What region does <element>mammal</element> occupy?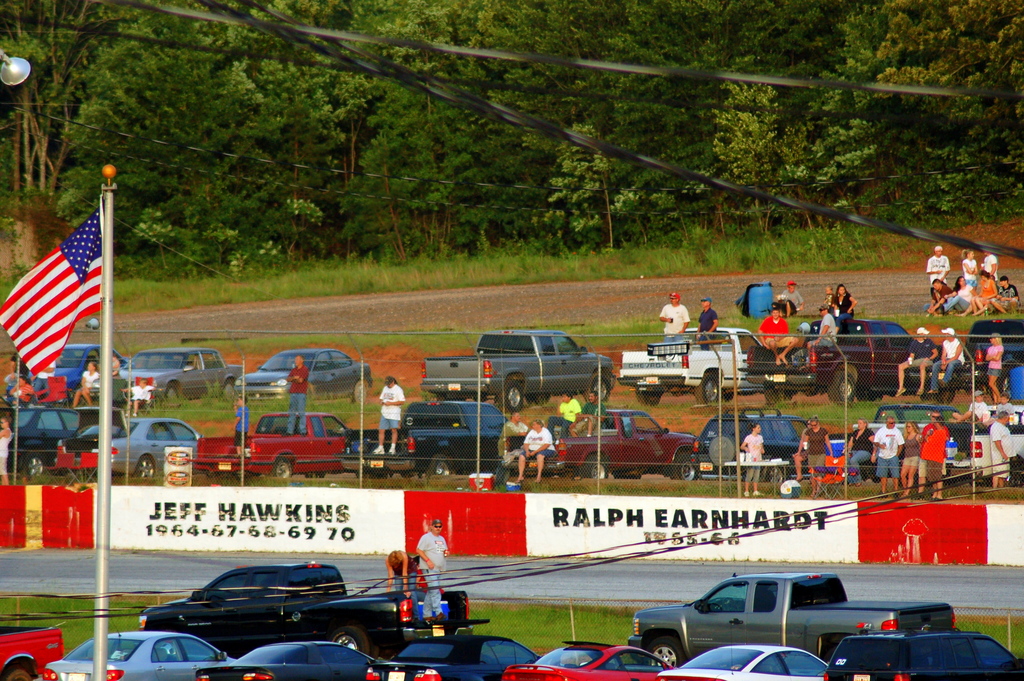
(921, 415, 946, 498).
